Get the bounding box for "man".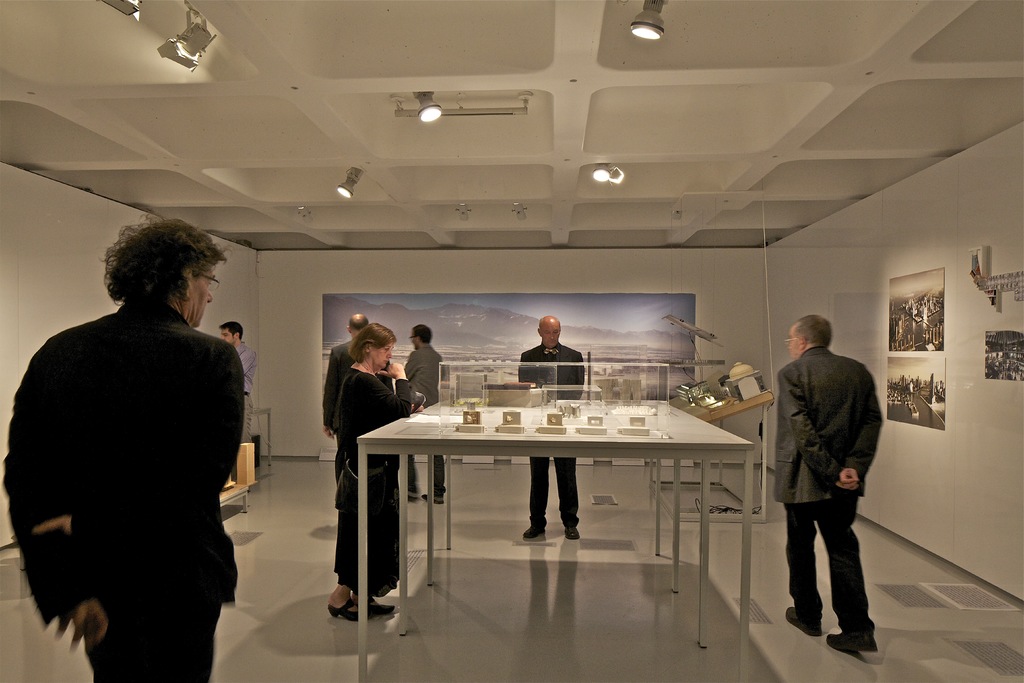
{"left": 777, "top": 313, "right": 884, "bottom": 654}.
